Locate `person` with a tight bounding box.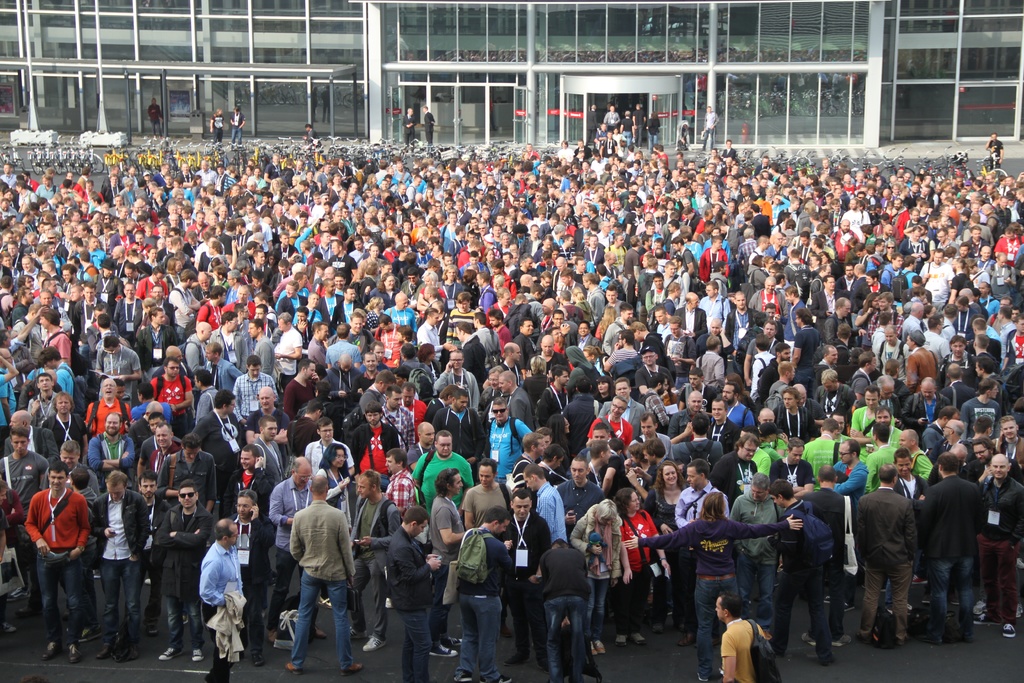
<bbox>712, 378, 758, 432</bbox>.
